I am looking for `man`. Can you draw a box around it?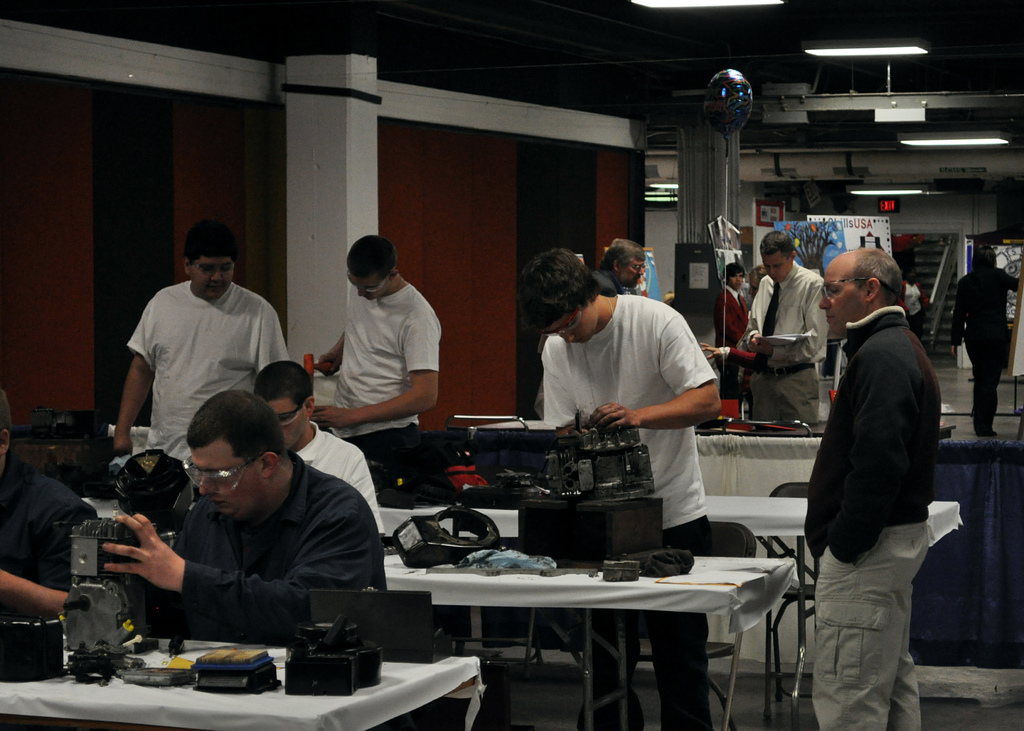
Sure, the bounding box is 794, 193, 961, 730.
